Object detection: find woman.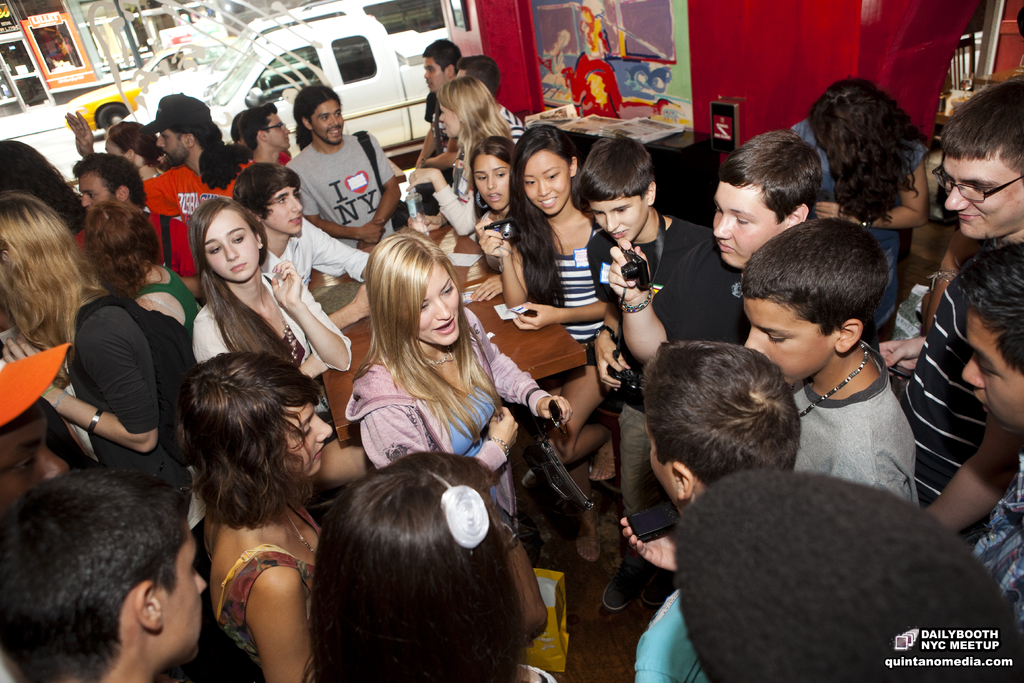
detection(88, 202, 196, 329).
